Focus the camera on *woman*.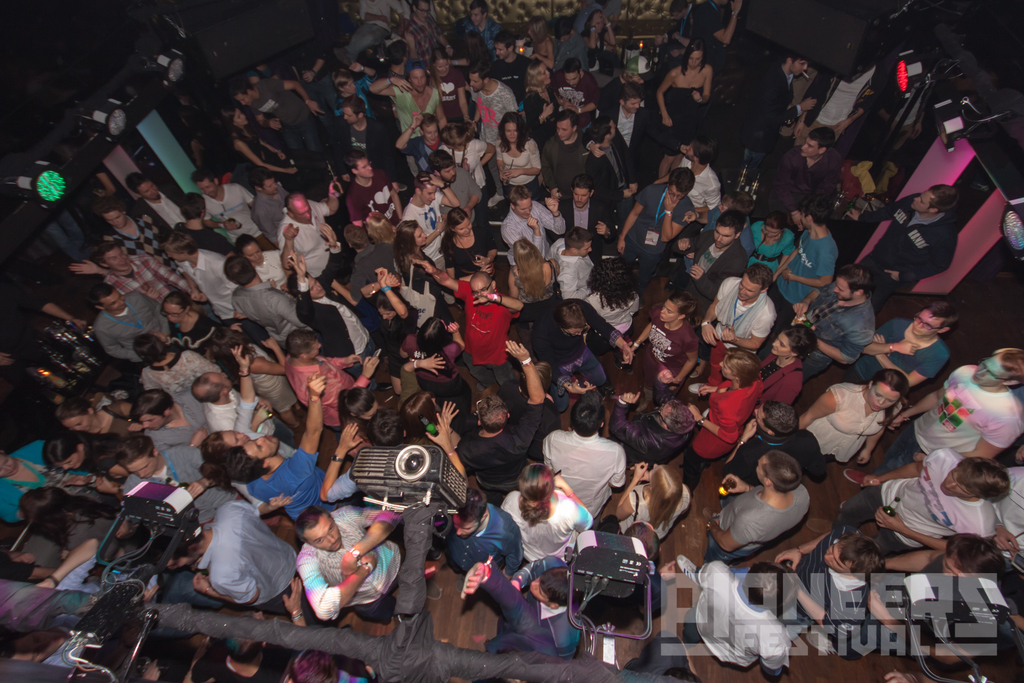
Focus region: [x1=431, y1=51, x2=476, y2=129].
